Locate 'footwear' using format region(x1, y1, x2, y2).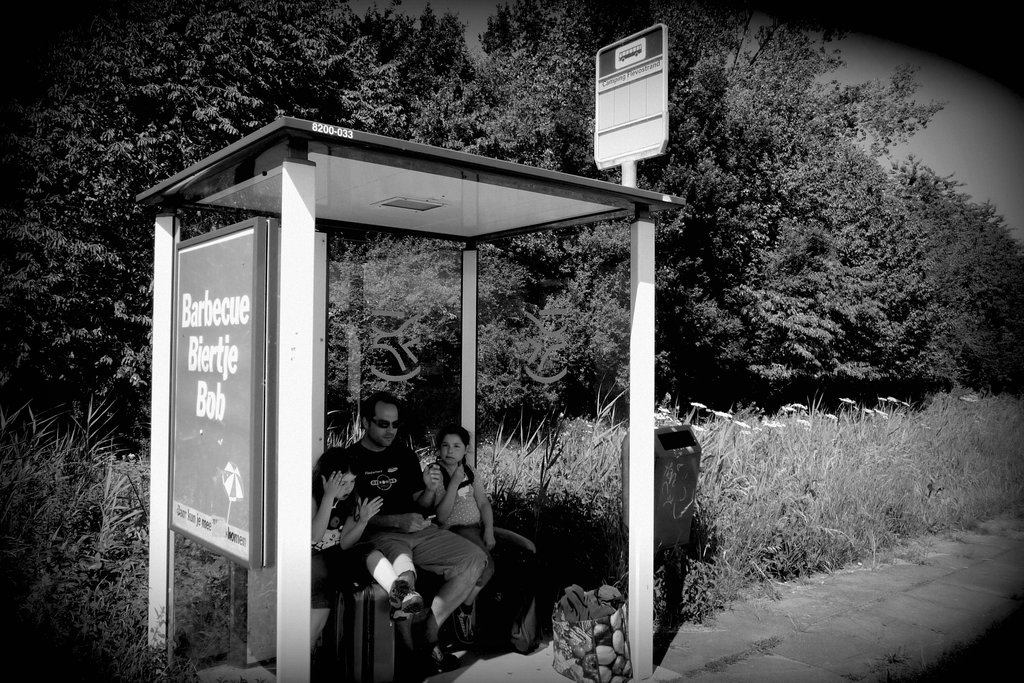
region(449, 605, 481, 645).
